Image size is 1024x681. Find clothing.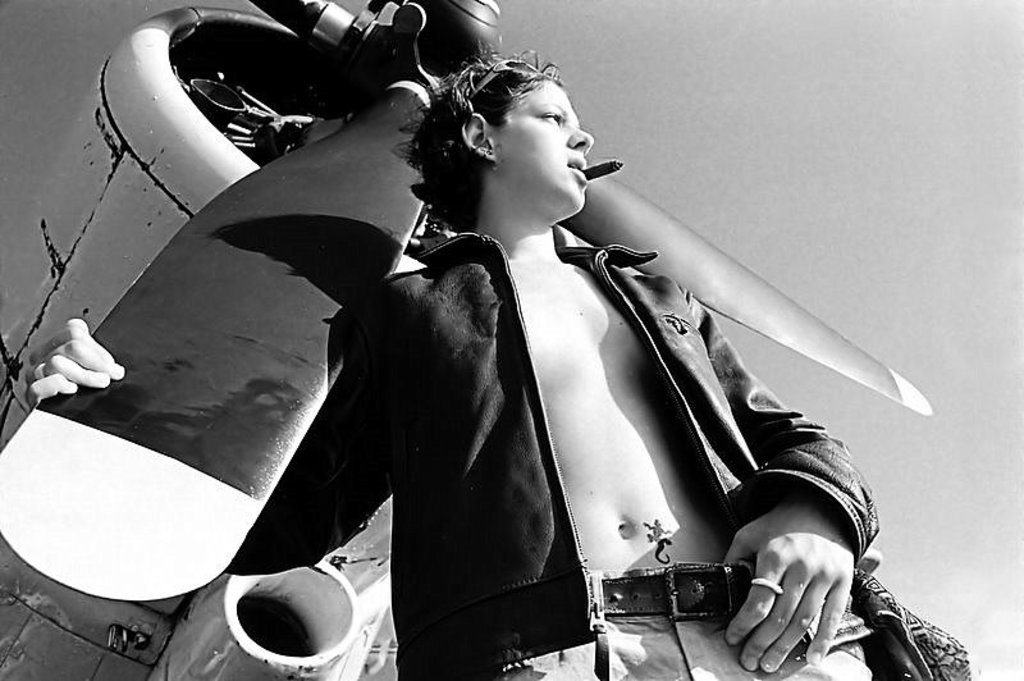
l=229, t=224, r=876, b=680.
